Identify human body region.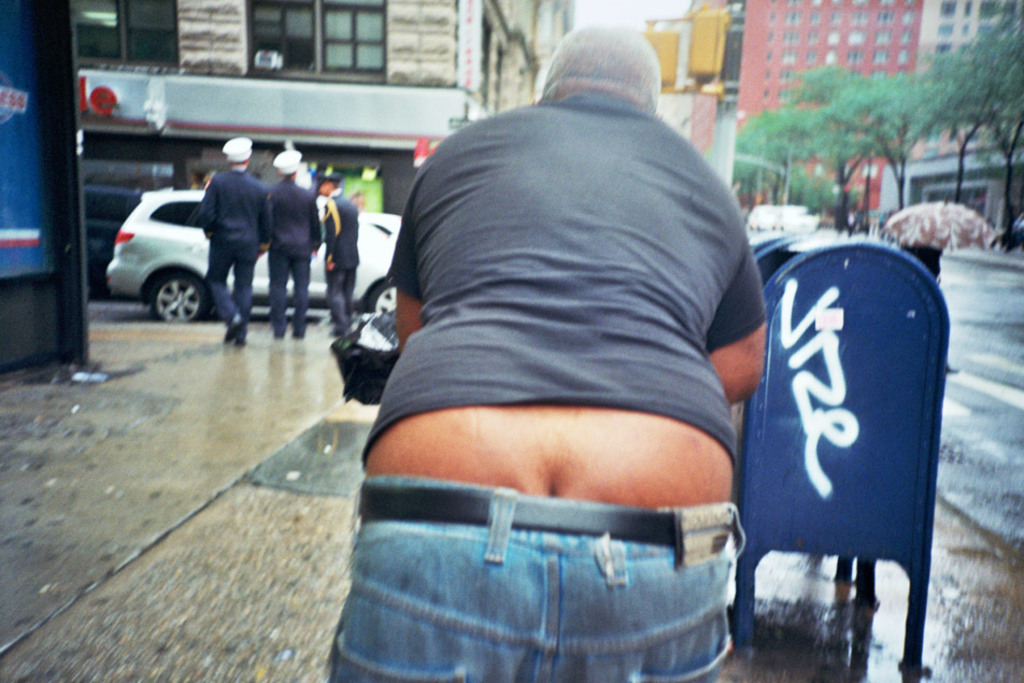
Region: (x1=197, y1=133, x2=265, y2=348).
